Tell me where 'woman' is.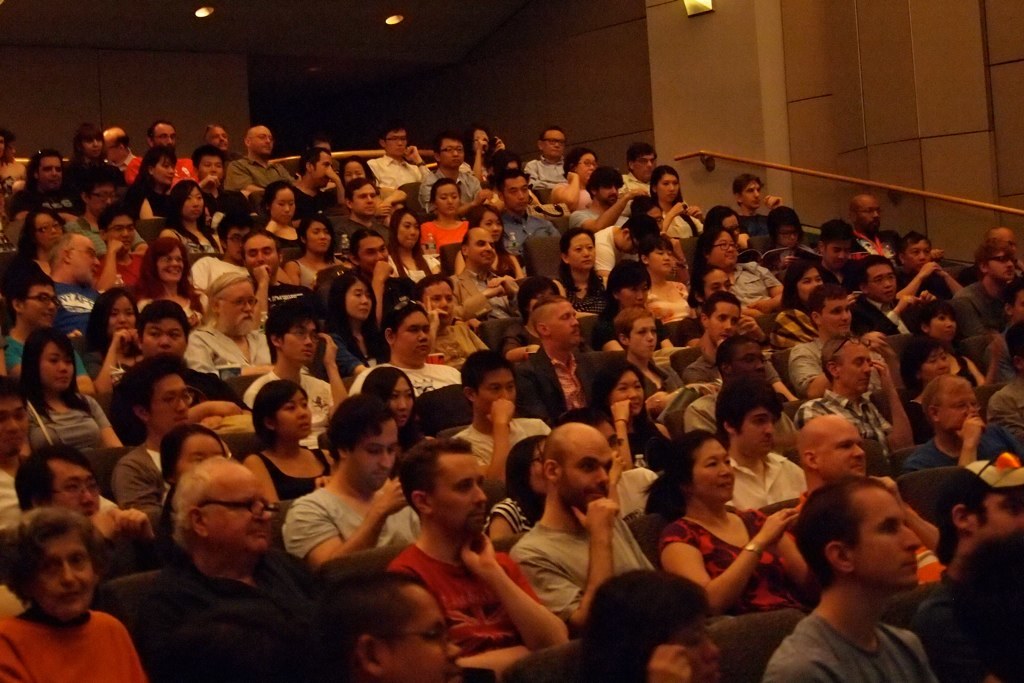
'woman' is at region(577, 355, 668, 468).
